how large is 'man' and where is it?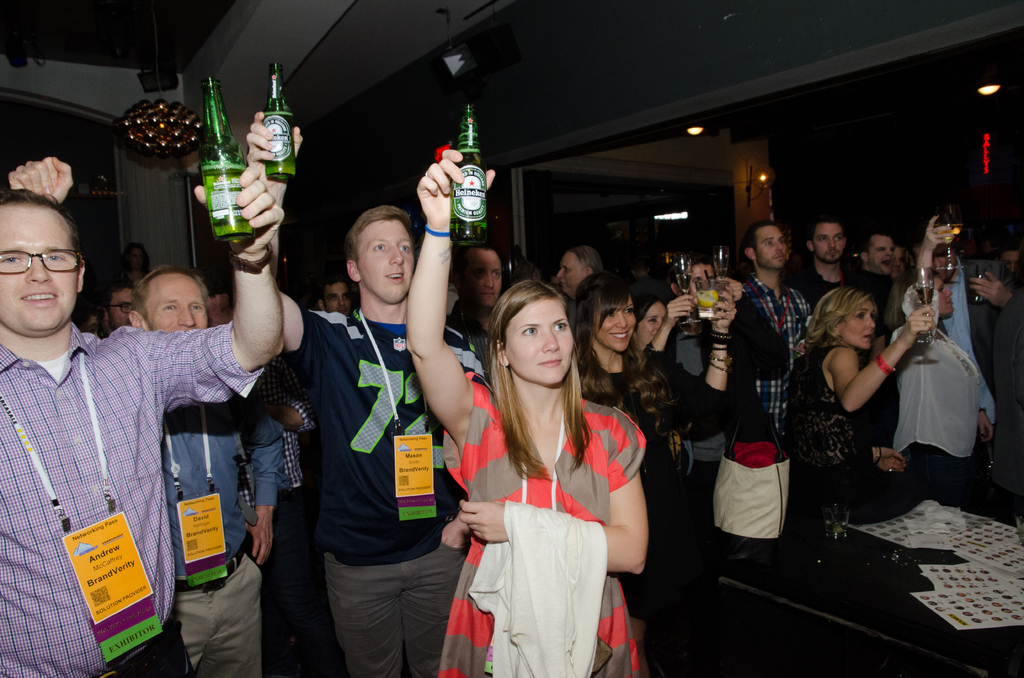
Bounding box: 449 239 506 360.
